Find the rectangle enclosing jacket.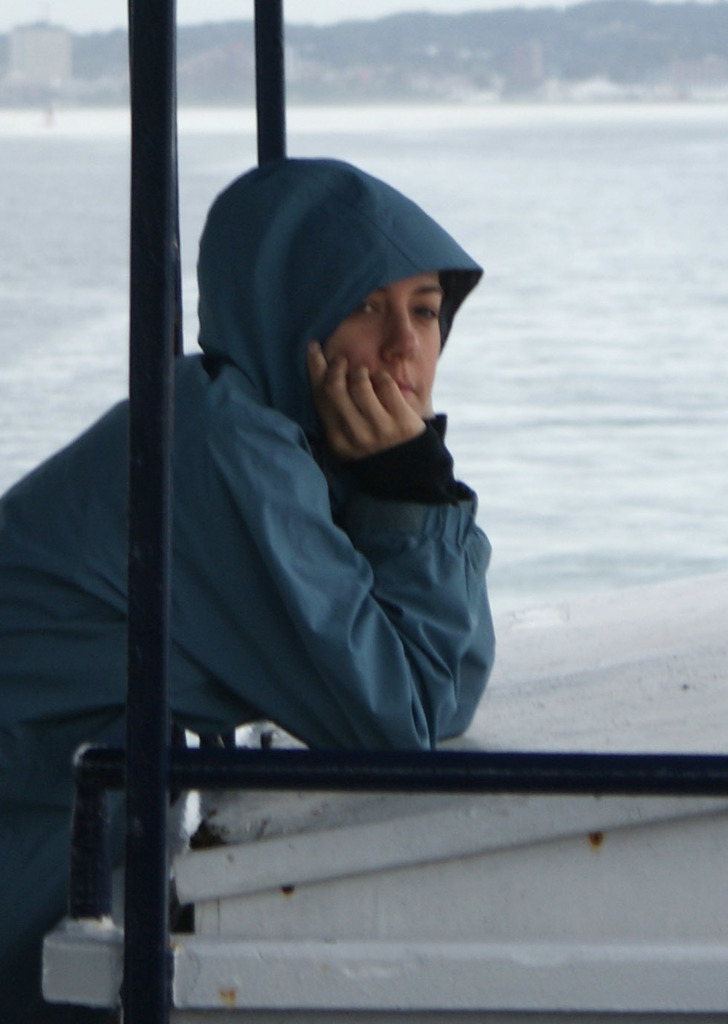
BBox(39, 187, 529, 938).
